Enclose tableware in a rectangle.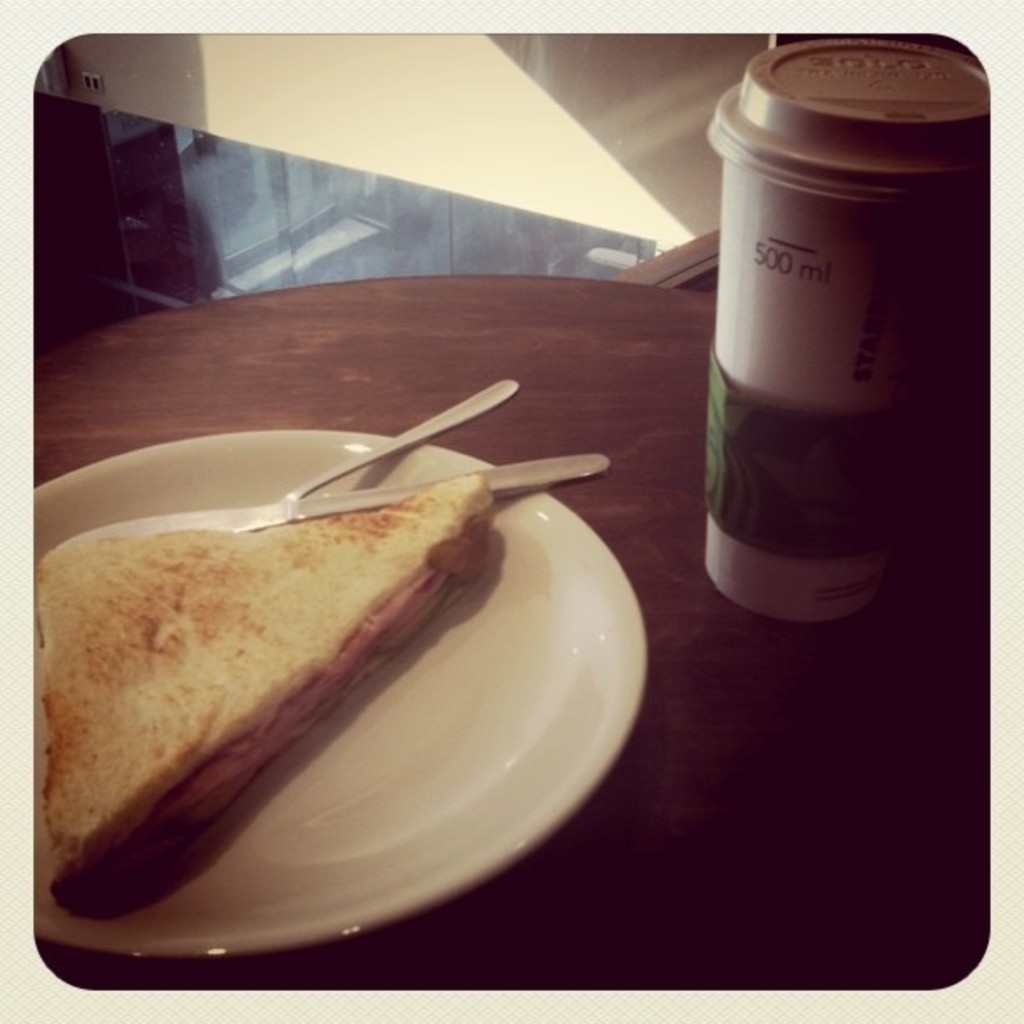
57:460:606:544.
